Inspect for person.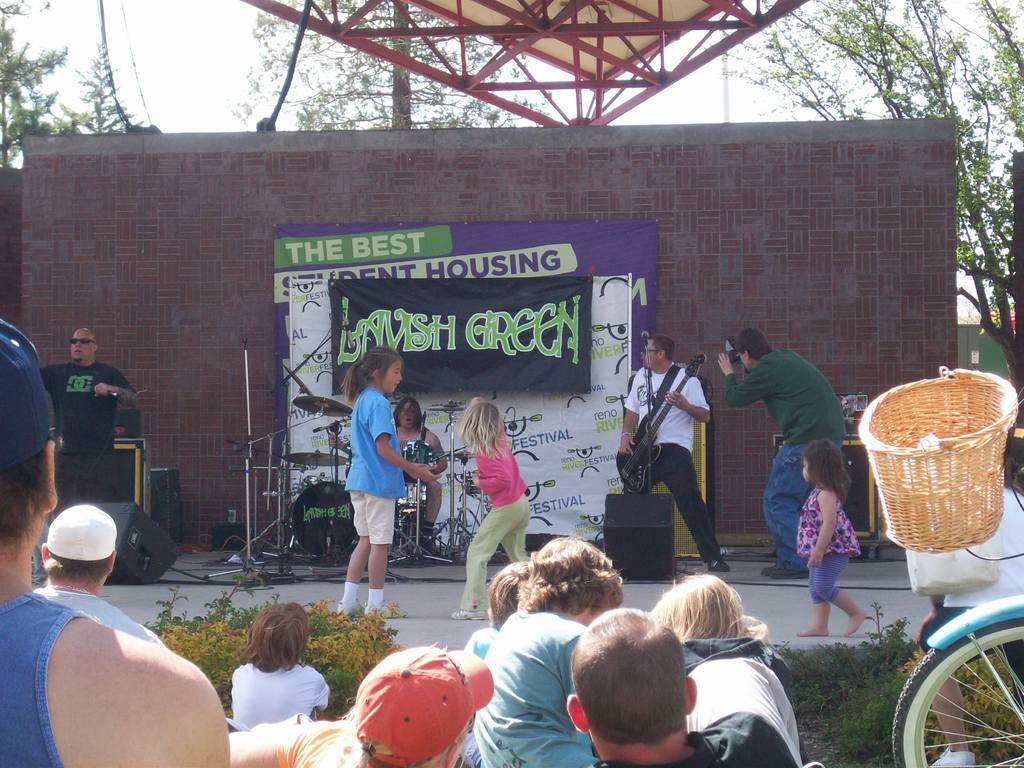
Inspection: detection(0, 316, 232, 767).
